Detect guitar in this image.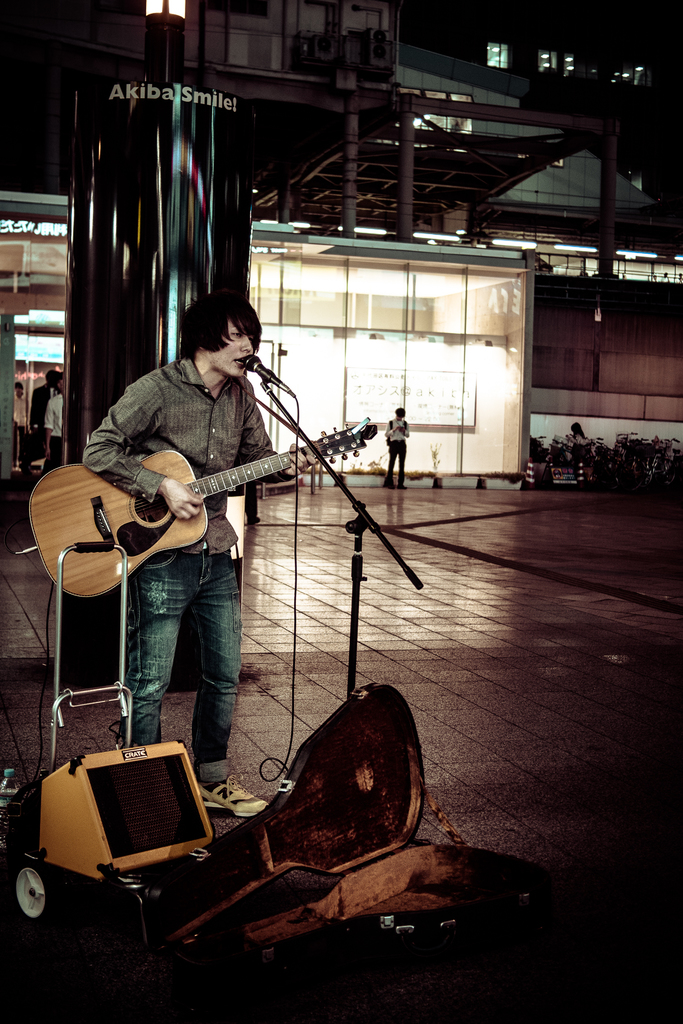
Detection: select_region(61, 424, 418, 600).
